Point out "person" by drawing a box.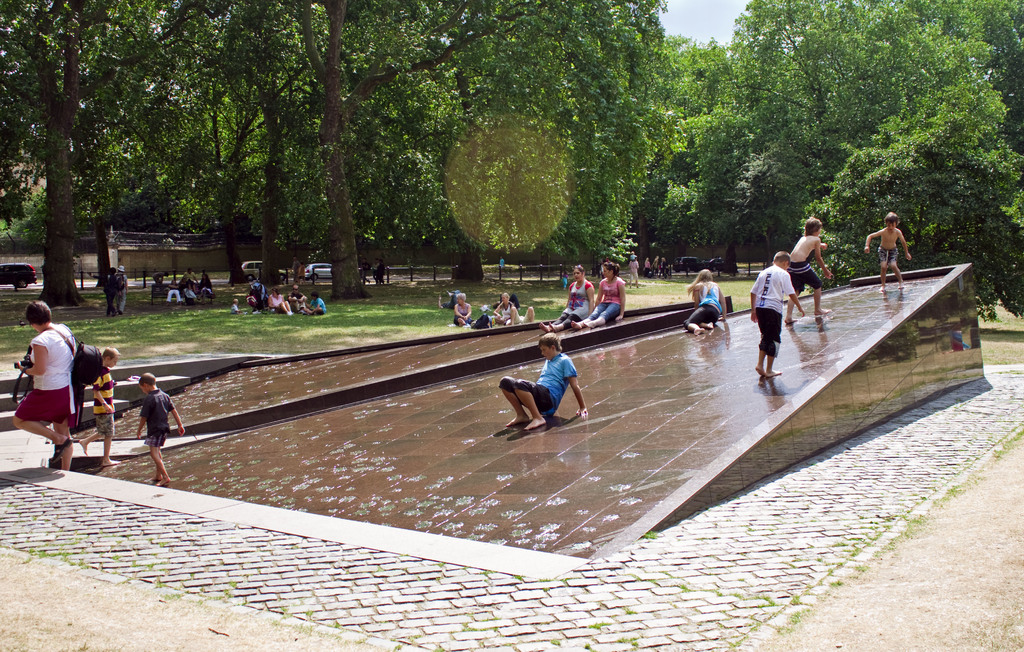
x1=569, y1=262, x2=626, y2=328.
